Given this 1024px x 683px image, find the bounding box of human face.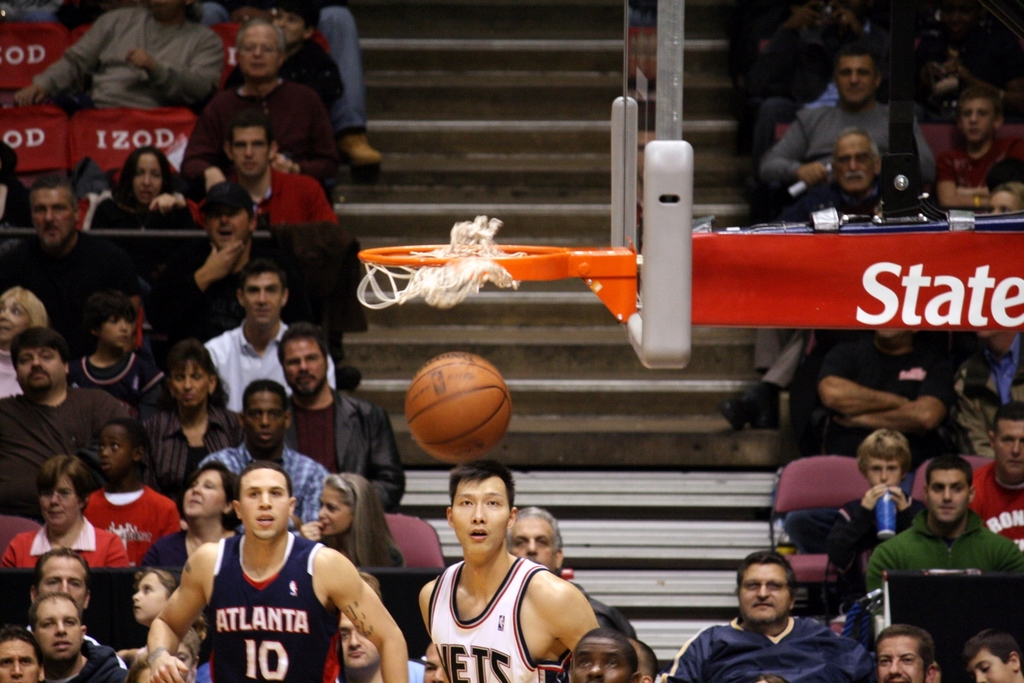
locate(0, 638, 42, 680).
